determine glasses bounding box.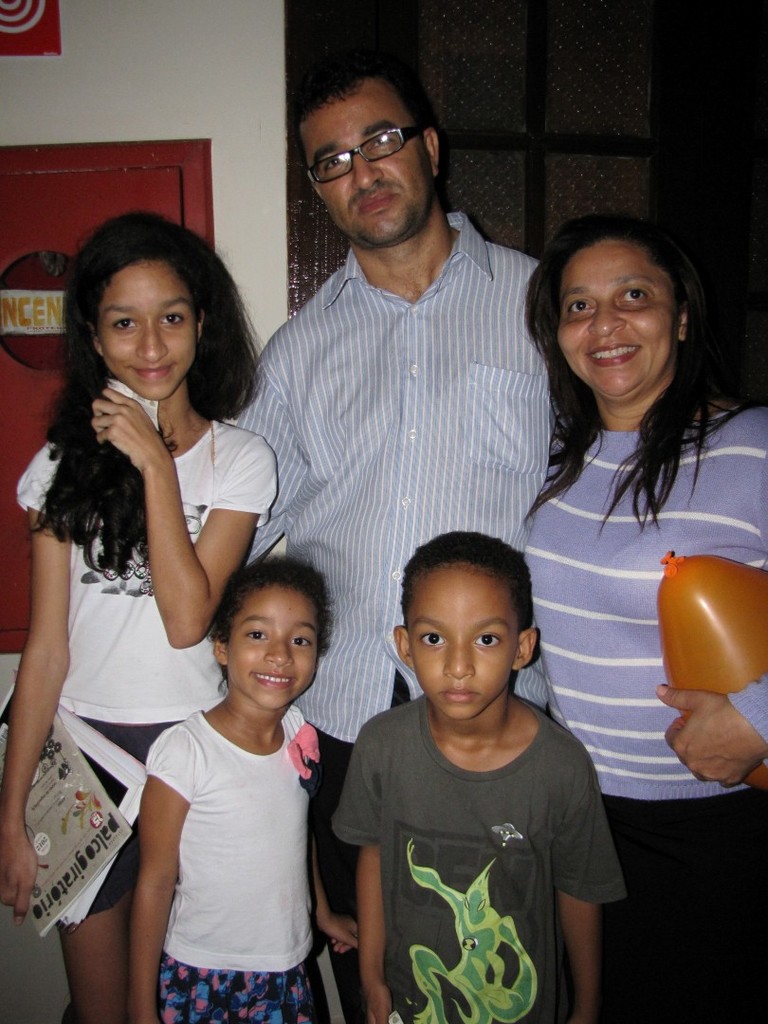
Determined: BBox(301, 113, 431, 180).
